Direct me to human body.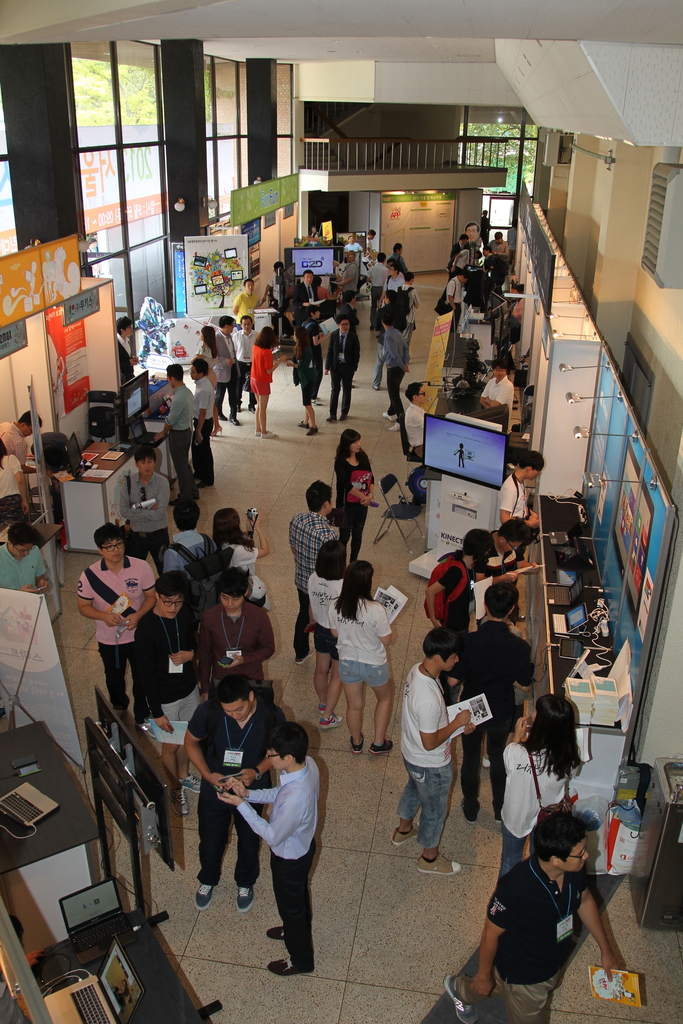
Direction: [x1=233, y1=281, x2=260, y2=335].
